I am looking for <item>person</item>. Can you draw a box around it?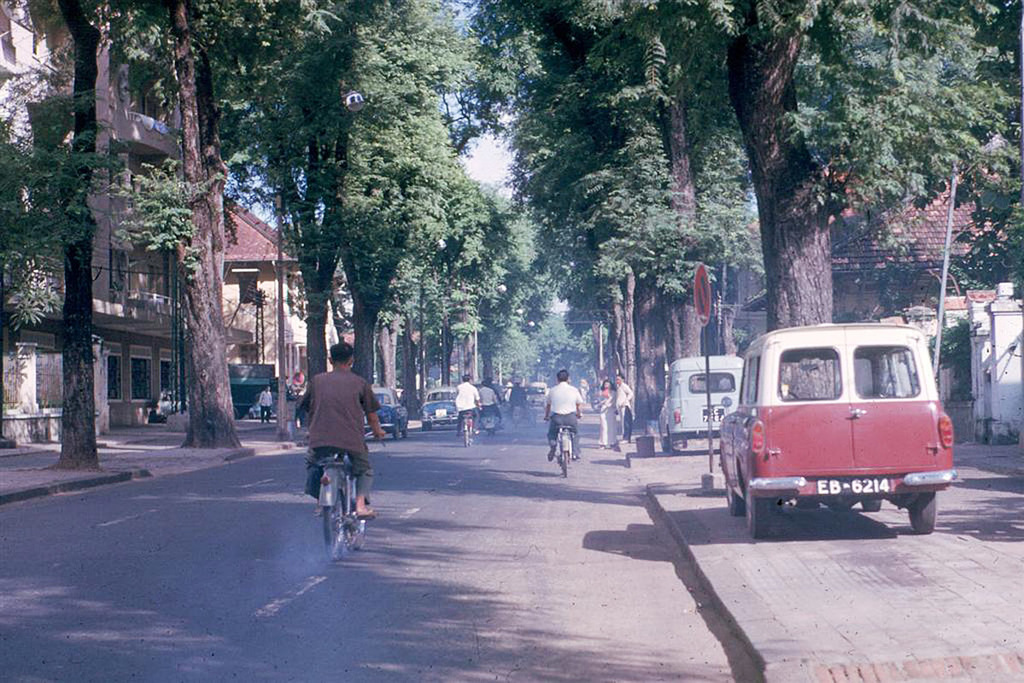
Sure, the bounding box is 617:373:635:434.
